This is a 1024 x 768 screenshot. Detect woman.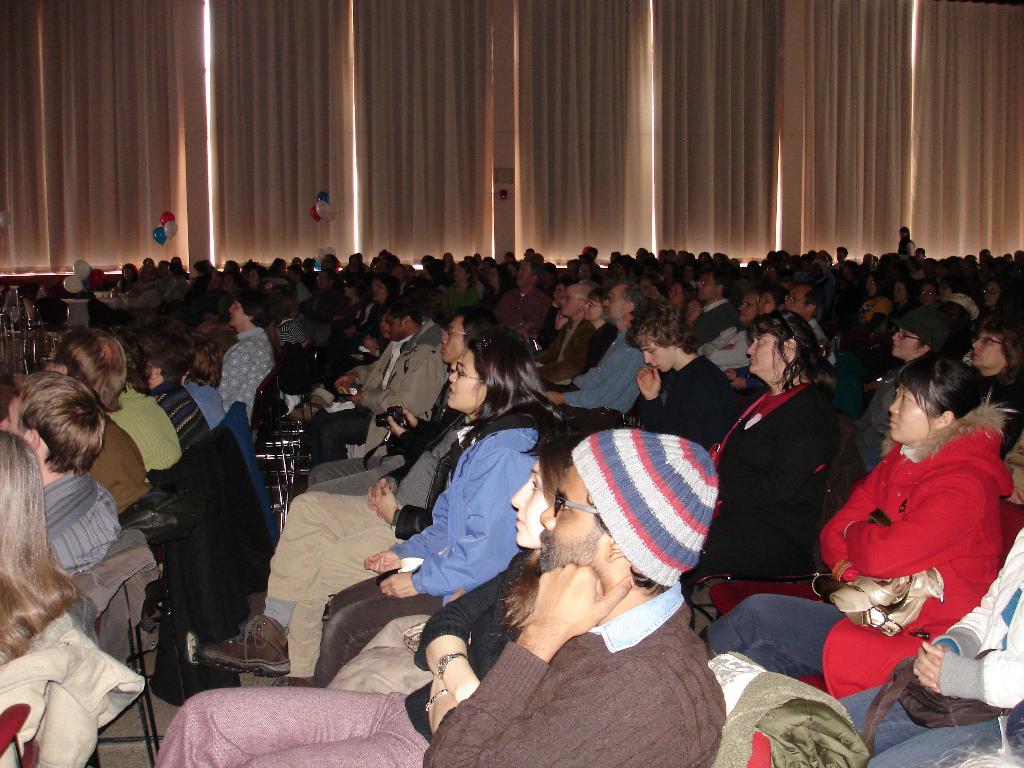
detection(580, 287, 622, 373).
